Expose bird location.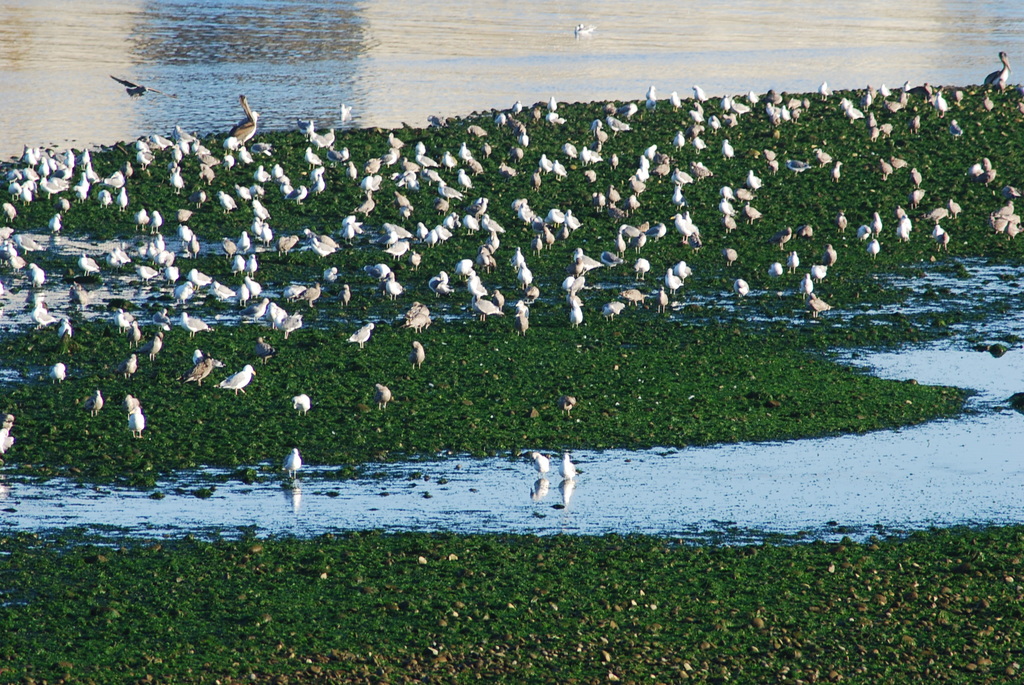
Exposed at box(274, 445, 312, 477).
